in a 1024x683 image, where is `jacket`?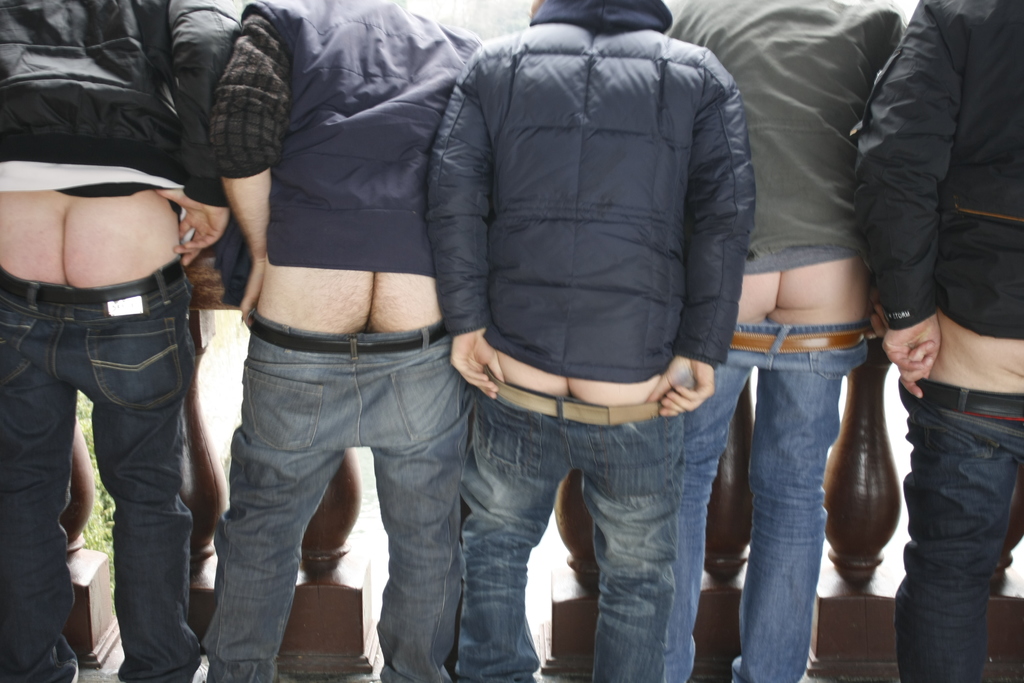
428:0:751:371.
